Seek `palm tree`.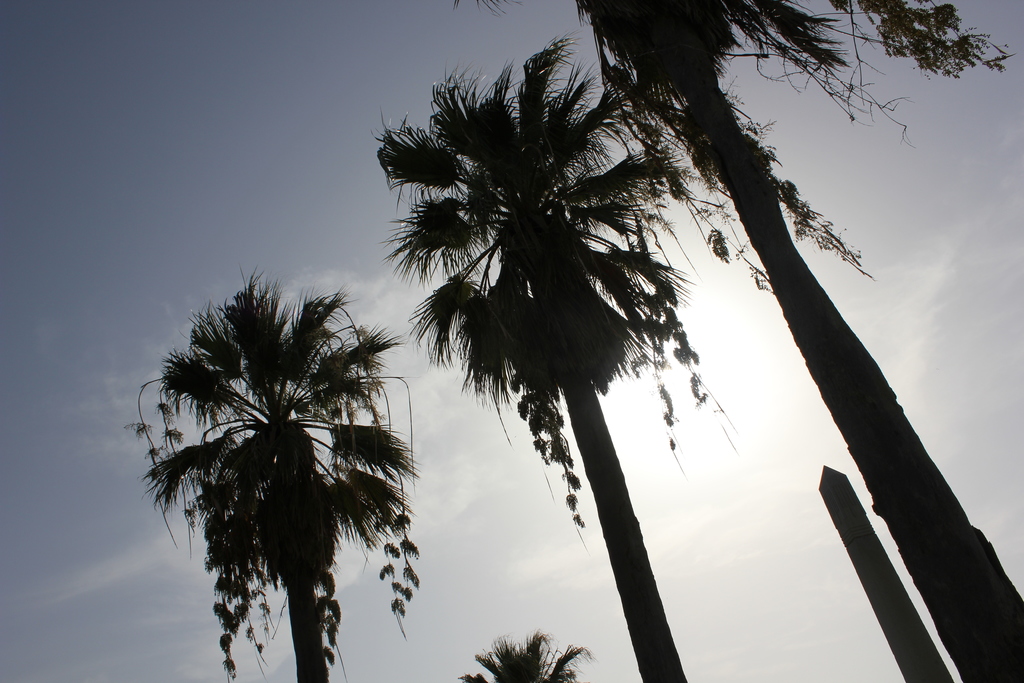
(374,59,668,682).
